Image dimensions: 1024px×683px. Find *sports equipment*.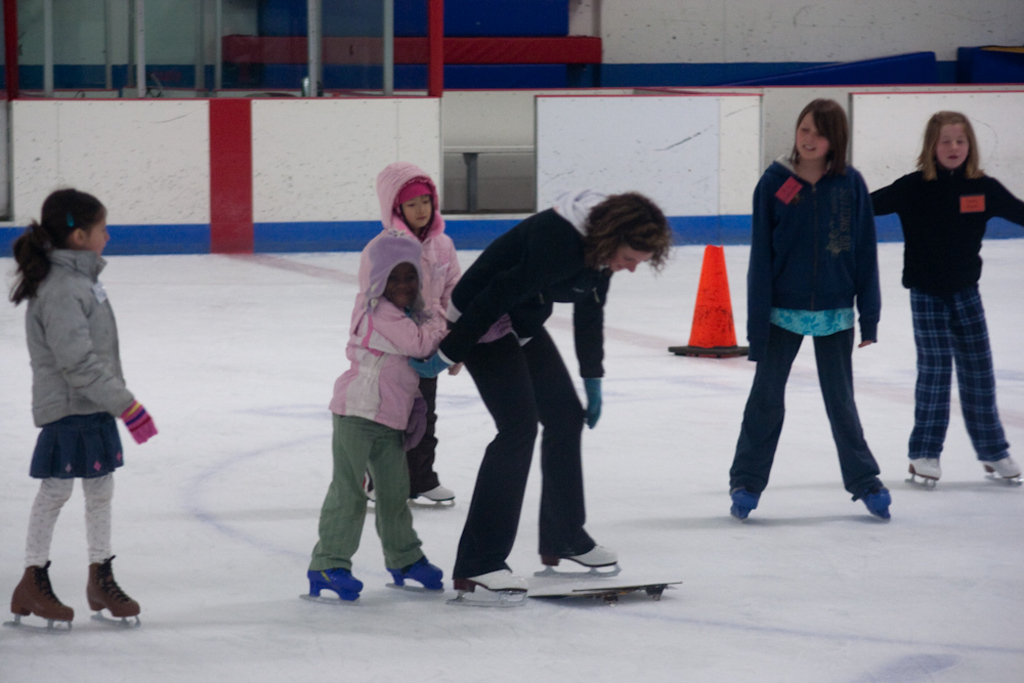
[358, 474, 381, 517].
